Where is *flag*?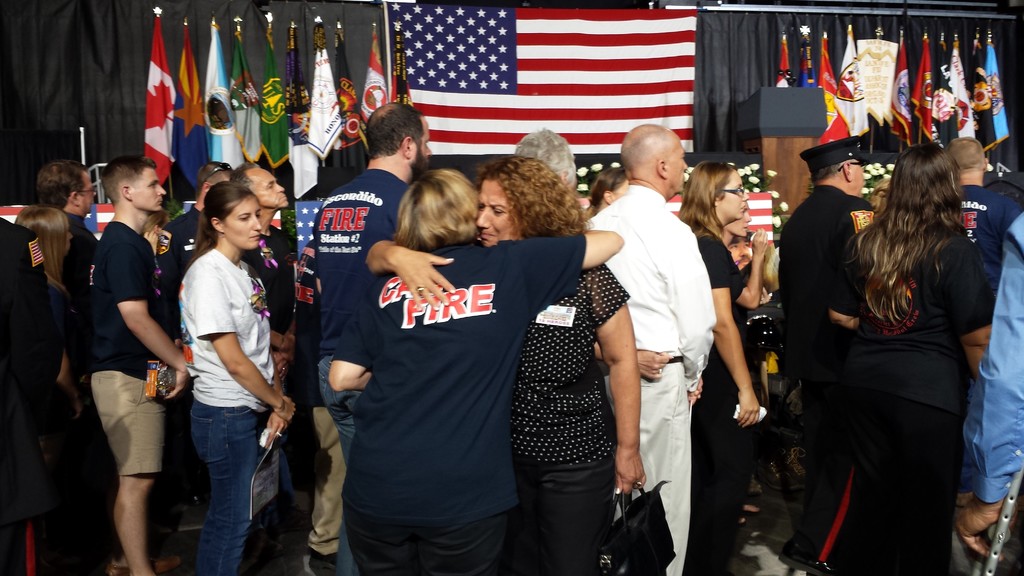
pyautogui.locateOnScreen(308, 29, 346, 188).
